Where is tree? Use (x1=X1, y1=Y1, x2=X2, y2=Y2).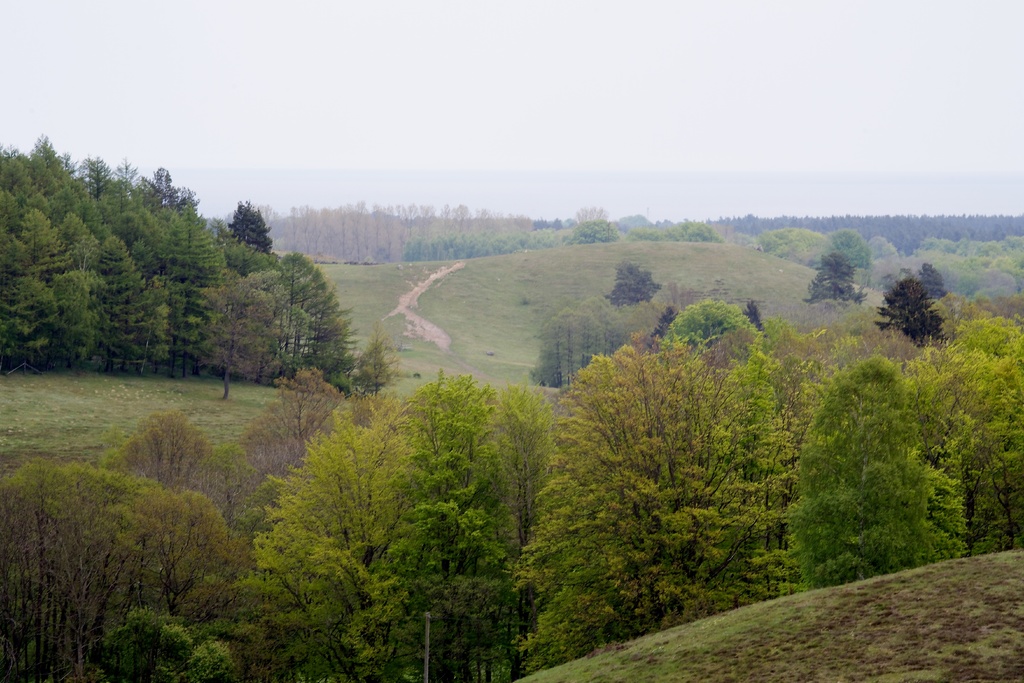
(x1=203, y1=523, x2=352, y2=682).
